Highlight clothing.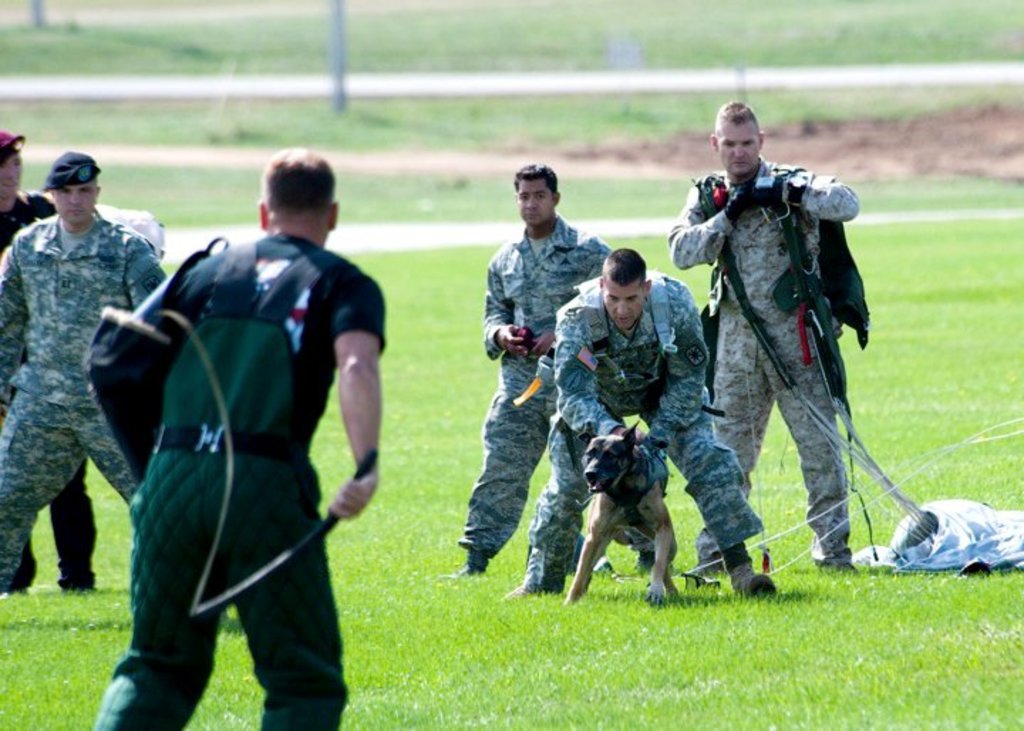
Highlighted region: x1=454 y1=213 x2=609 y2=559.
